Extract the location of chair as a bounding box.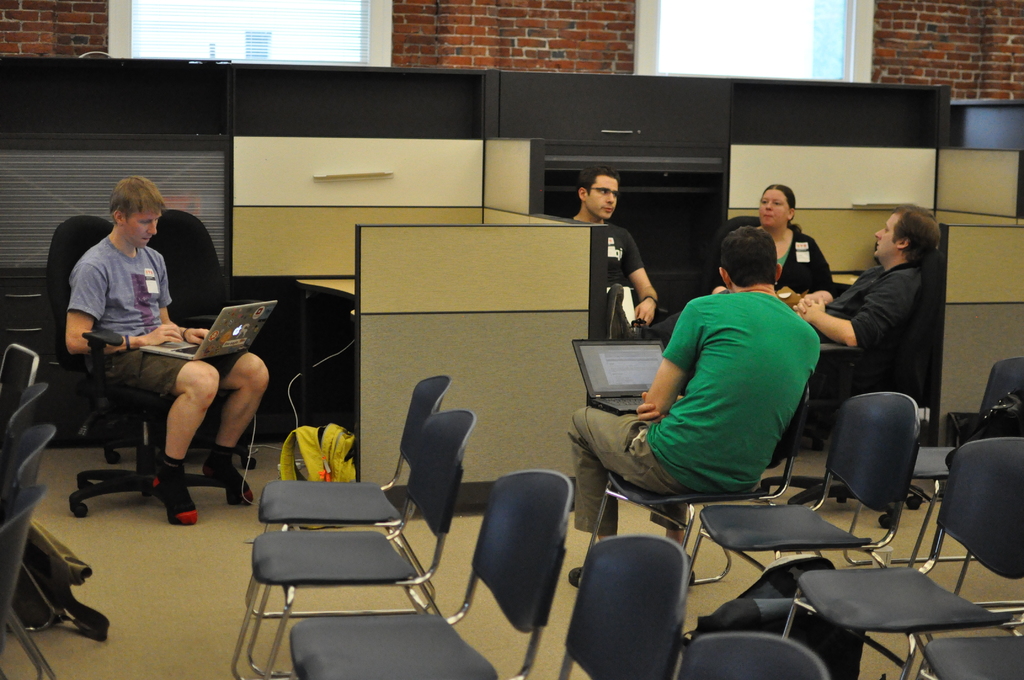
[x1=675, y1=629, x2=829, y2=679].
